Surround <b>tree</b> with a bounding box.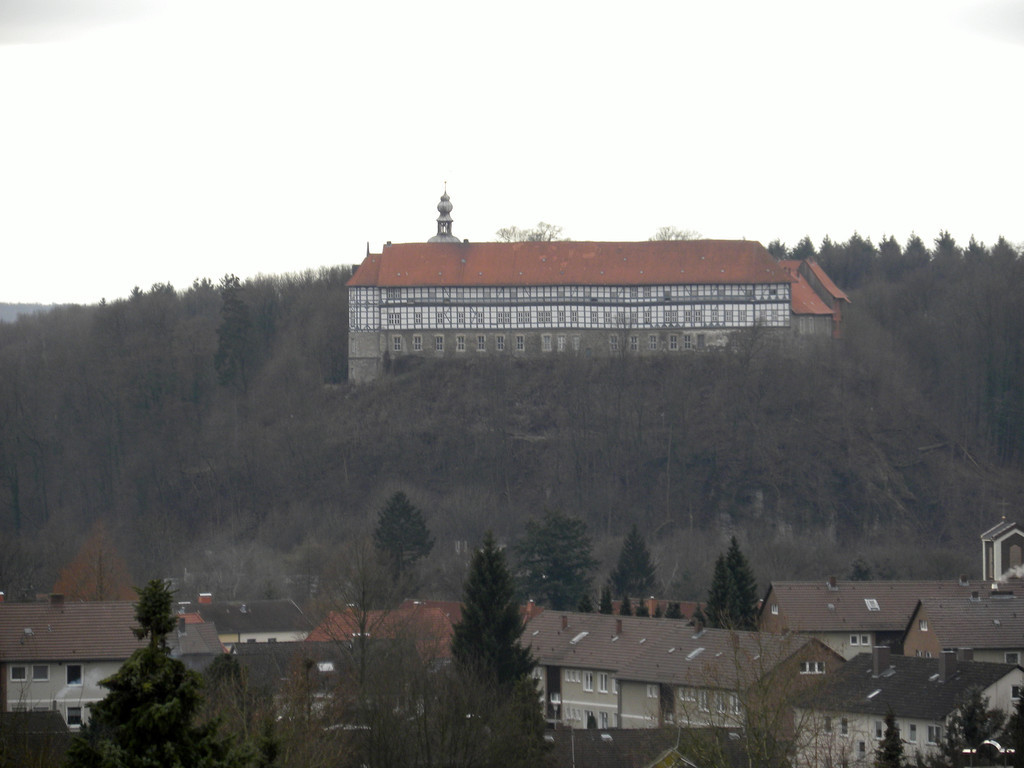
x1=859 y1=703 x2=932 y2=767.
